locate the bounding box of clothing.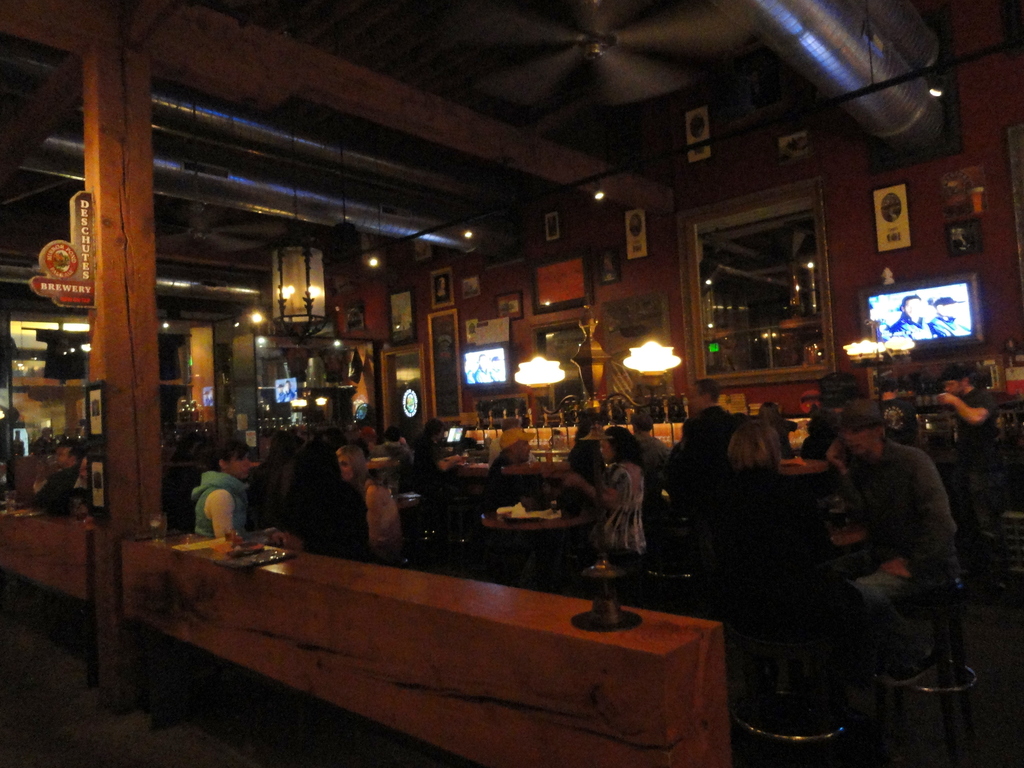
Bounding box: (x1=184, y1=461, x2=256, y2=544).
